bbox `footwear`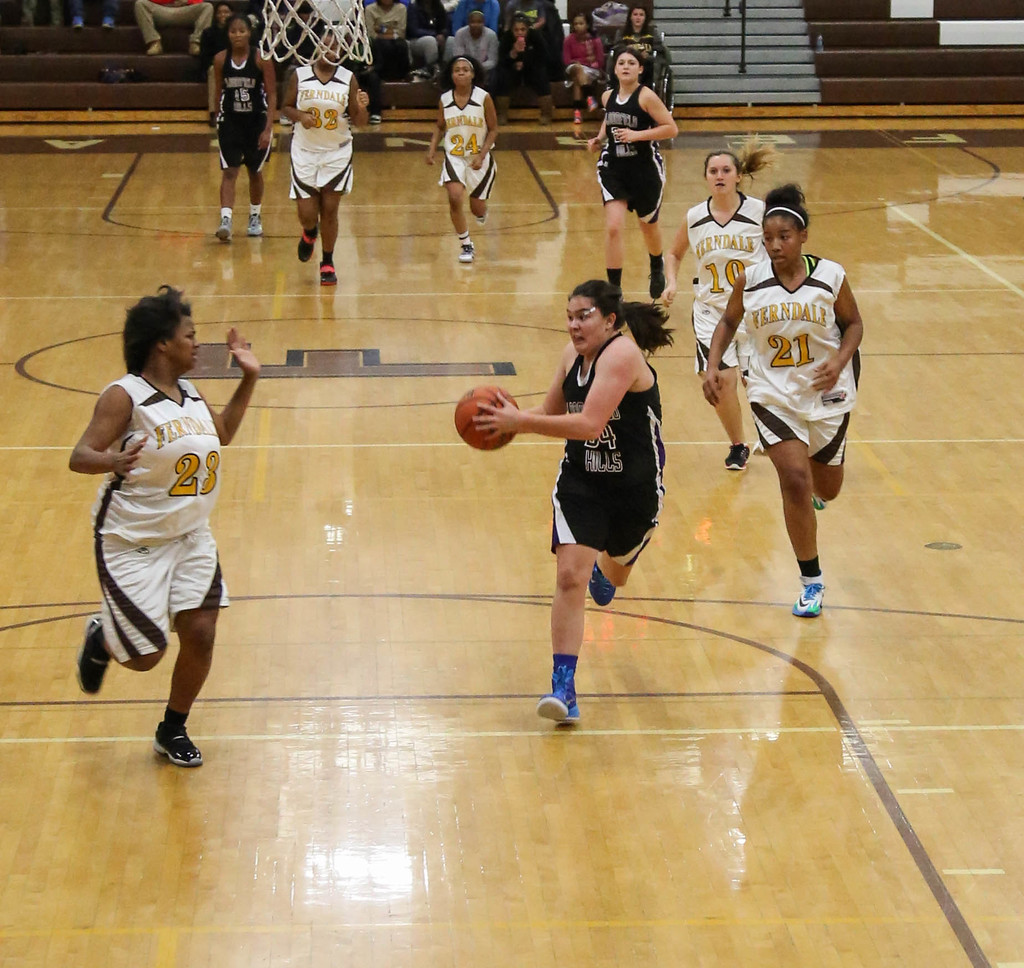
72/617/118/697
